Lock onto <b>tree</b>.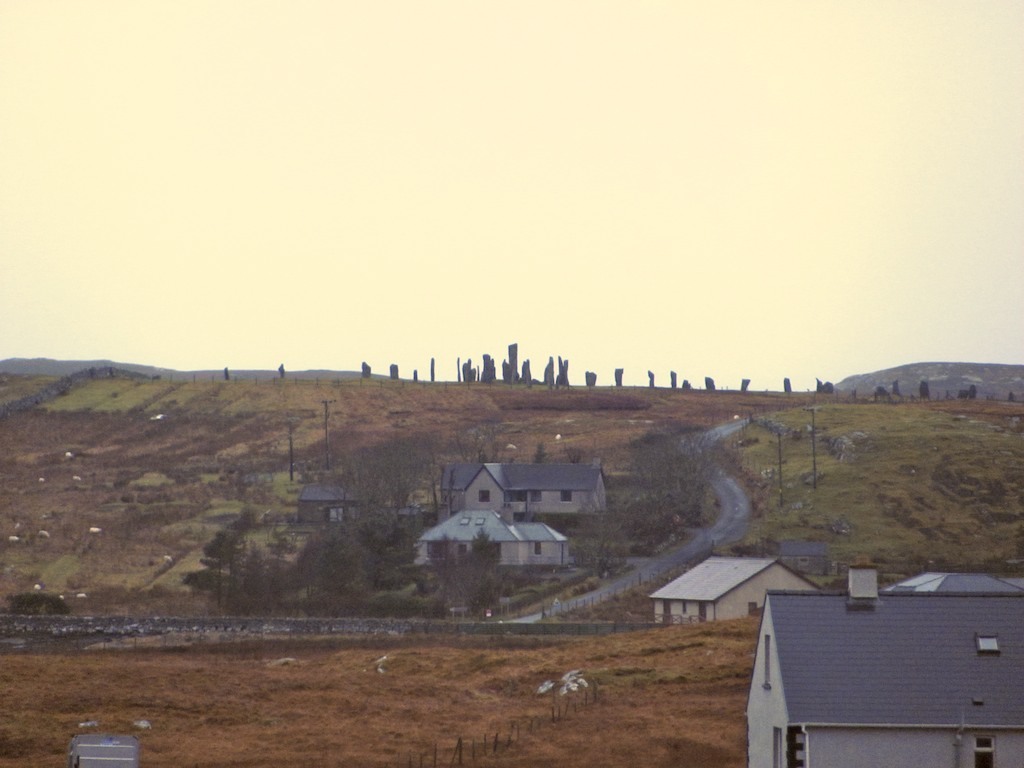
Locked: bbox(0, 587, 78, 614).
